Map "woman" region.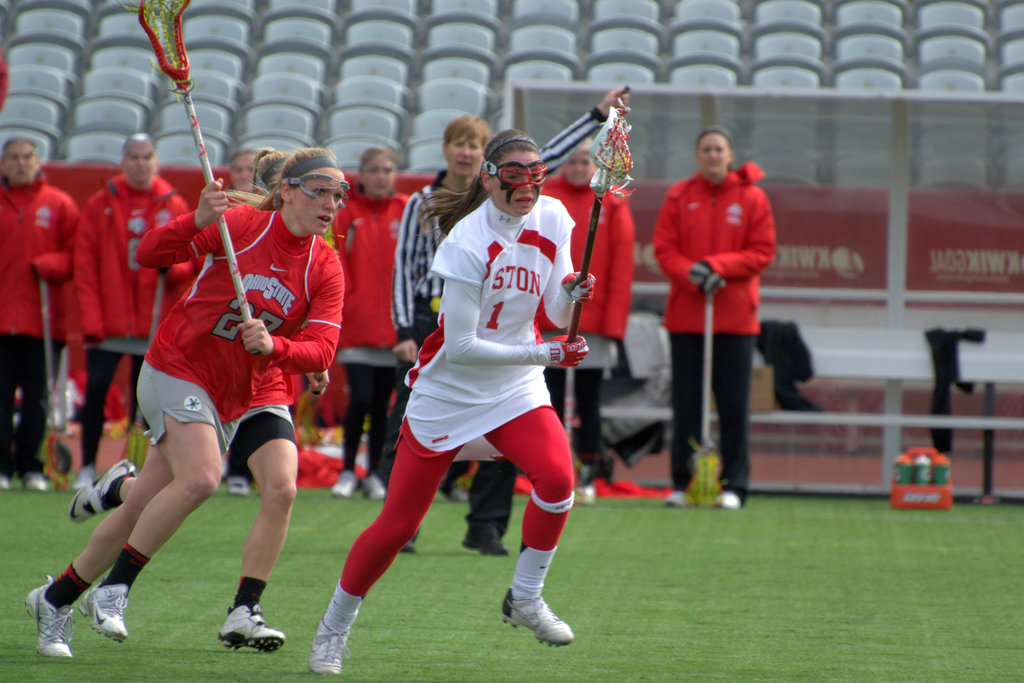
Mapped to bbox=[394, 113, 521, 559].
